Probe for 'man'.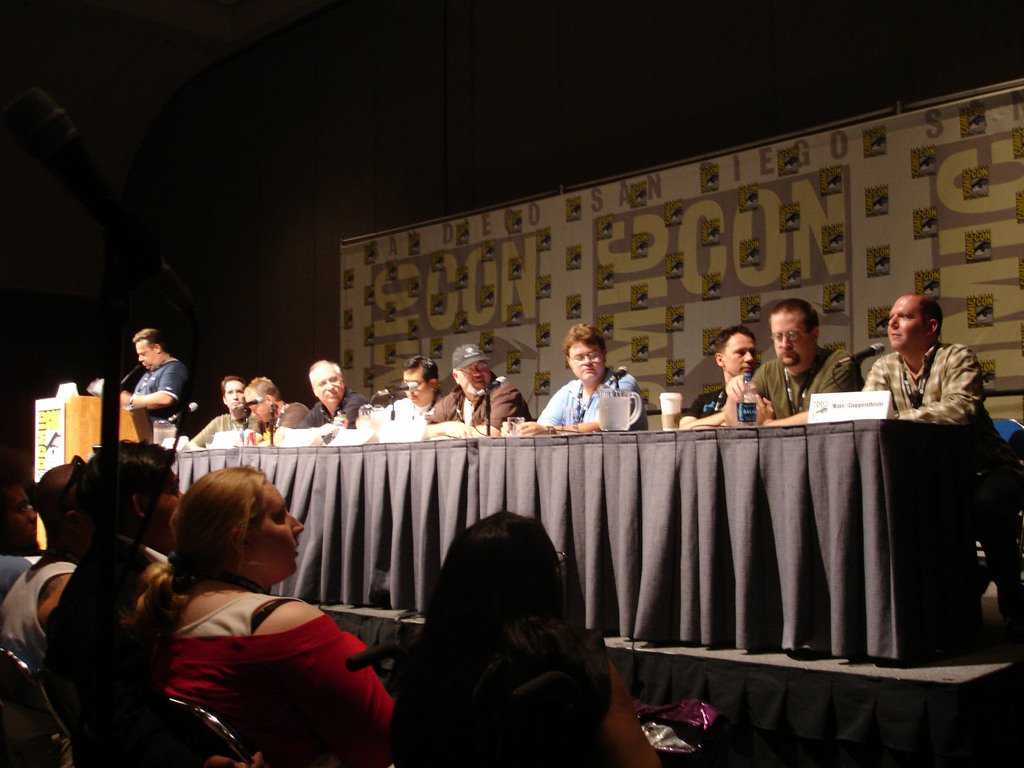
Probe result: Rect(426, 347, 527, 431).
